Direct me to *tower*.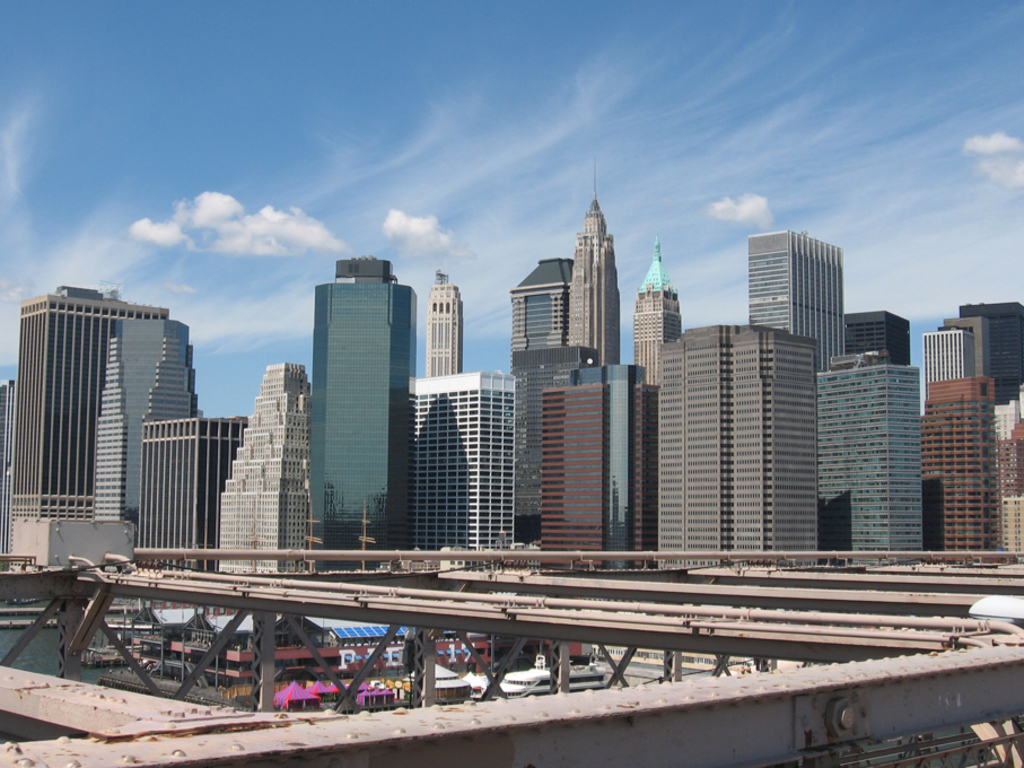
Direction: rect(544, 364, 637, 560).
